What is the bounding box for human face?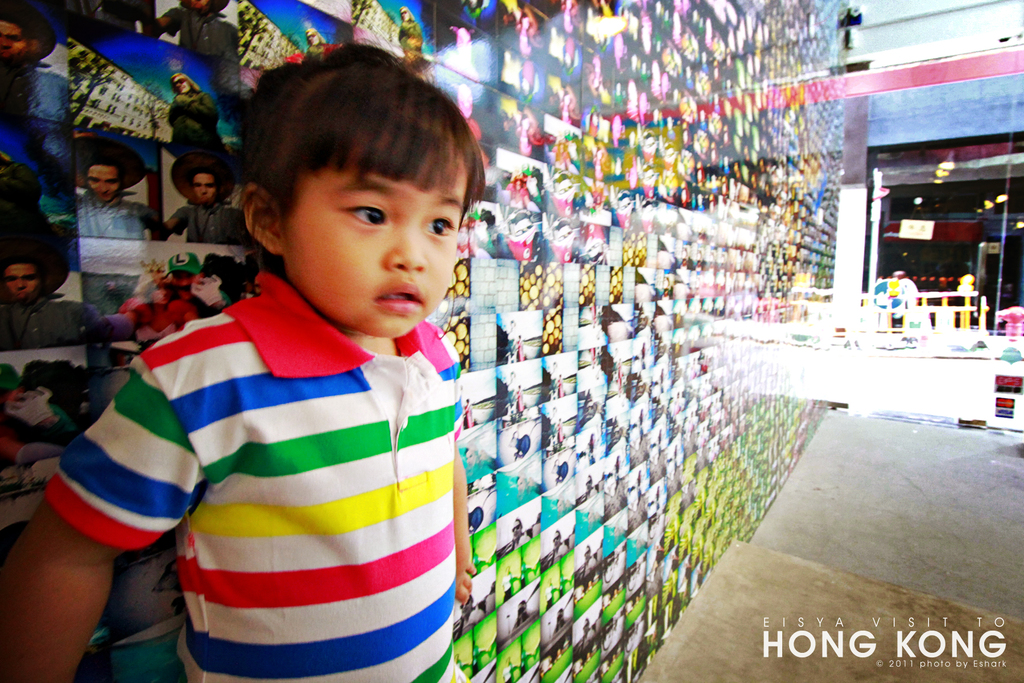
locate(15, 260, 29, 301).
